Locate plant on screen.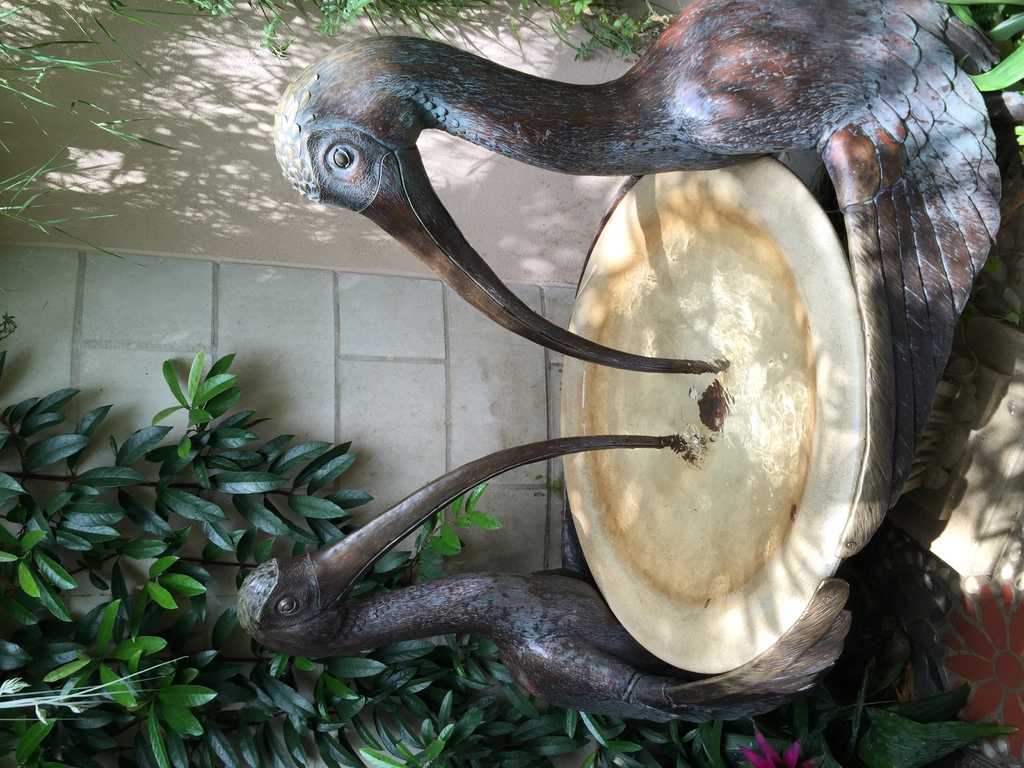
On screen at (x1=950, y1=3, x2=1023, y2=217).
